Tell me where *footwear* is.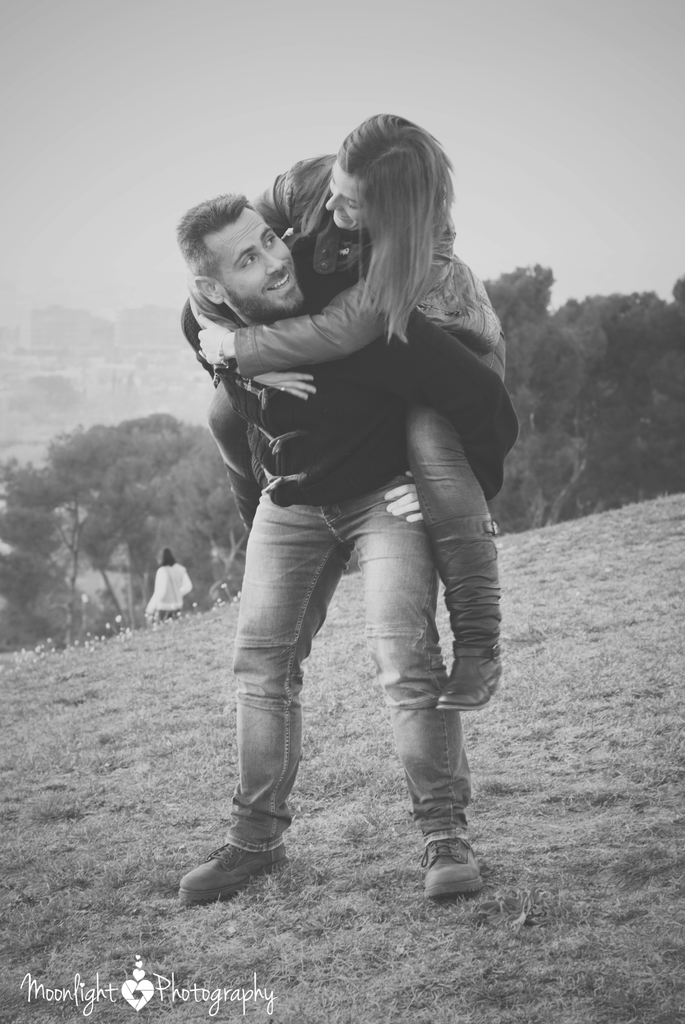
*footwear* is at (x1=435, y1=643, x2=503, y2=715).
